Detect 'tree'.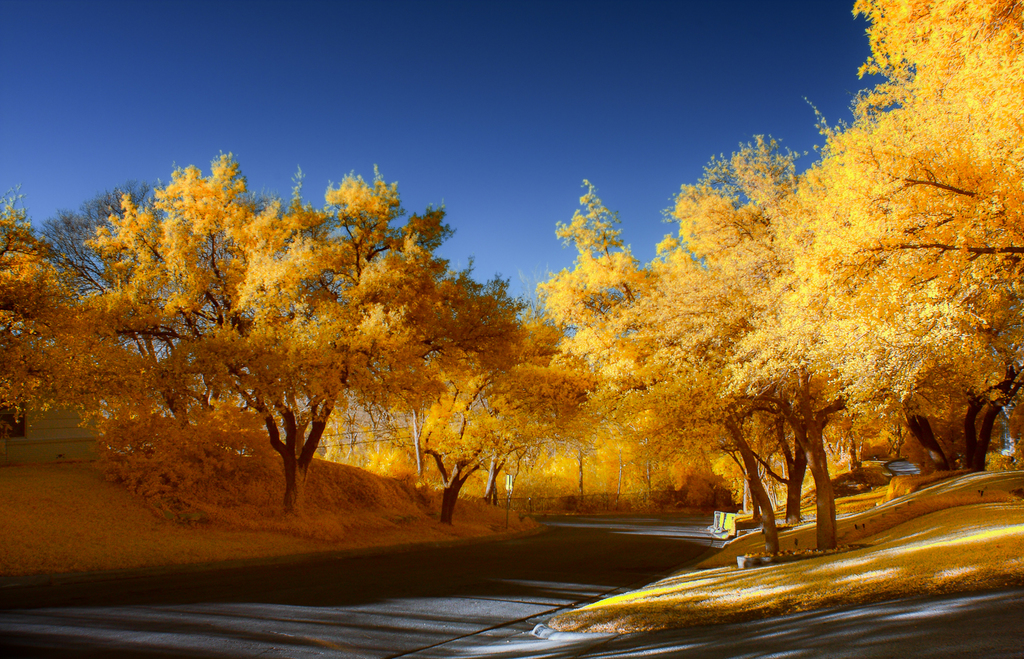
Detected at locate(72, 144, 479, 515).
